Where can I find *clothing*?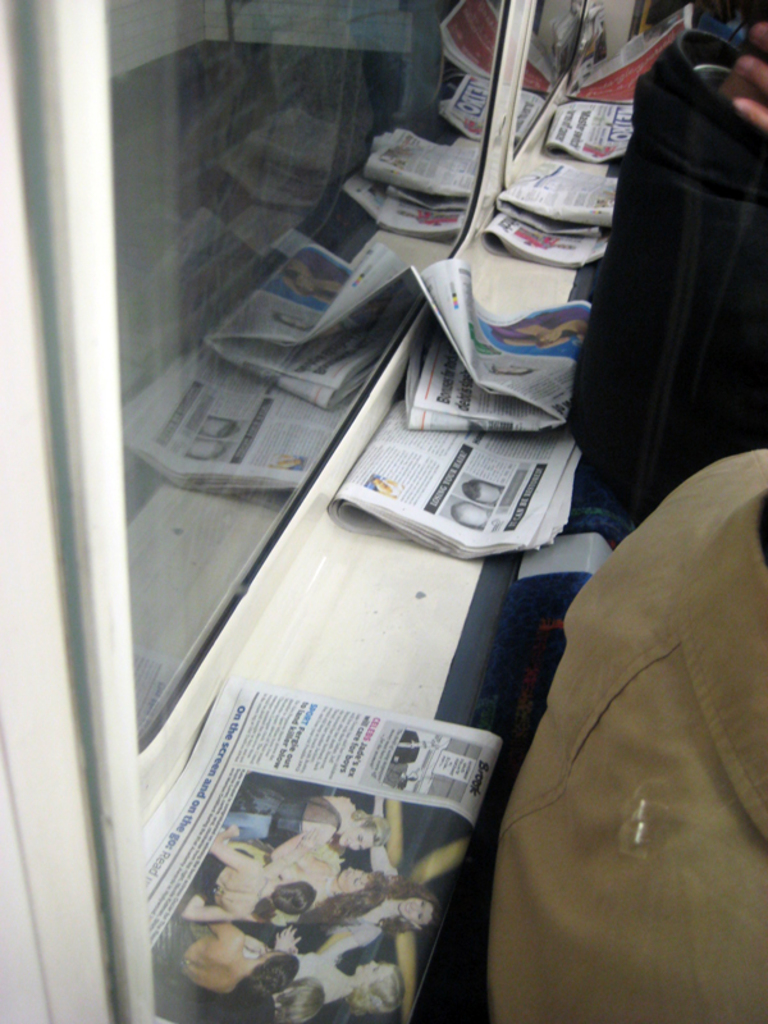
You can find it at 483,378,767,1023.
